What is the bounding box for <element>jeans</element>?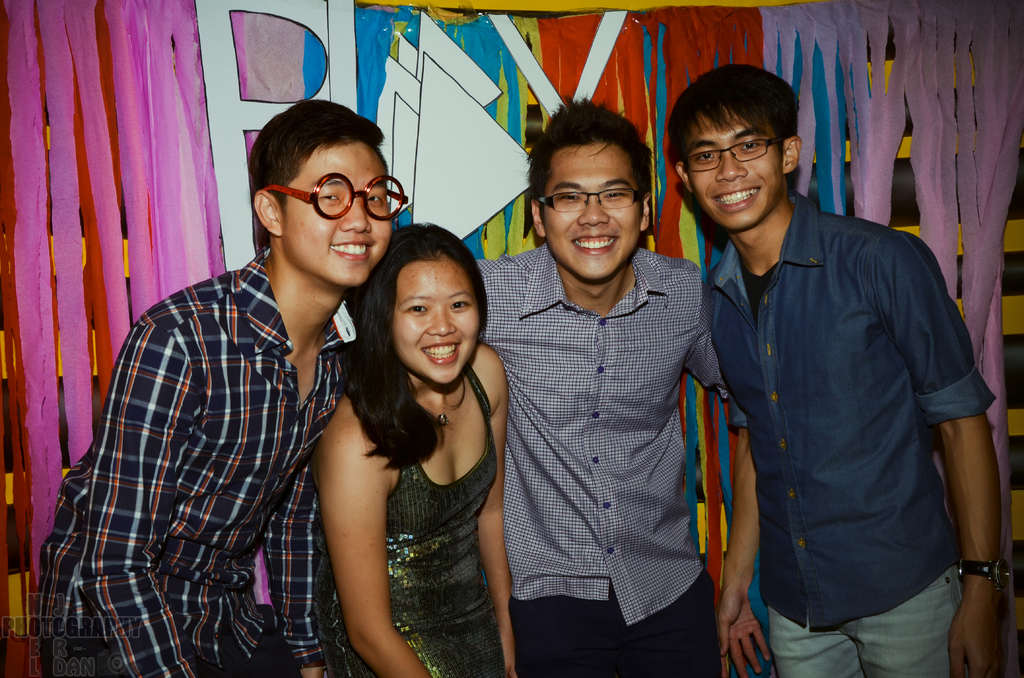
[769, 567, 963, 677].
